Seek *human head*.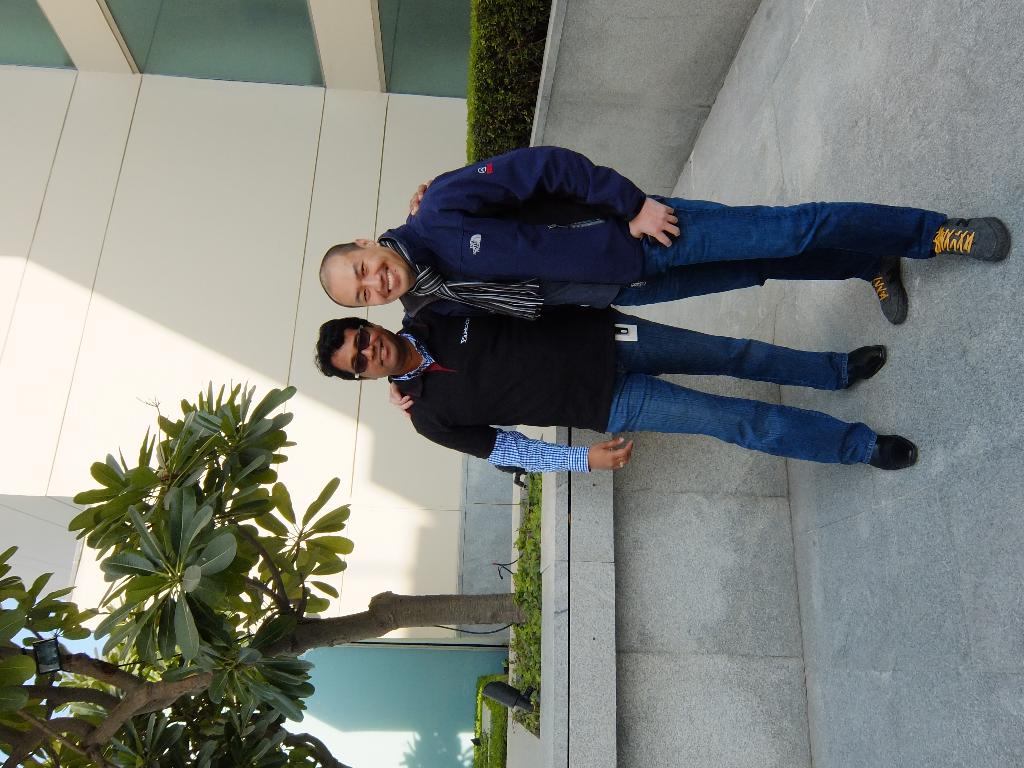
<region>317, 243, 408, 307</region>.
